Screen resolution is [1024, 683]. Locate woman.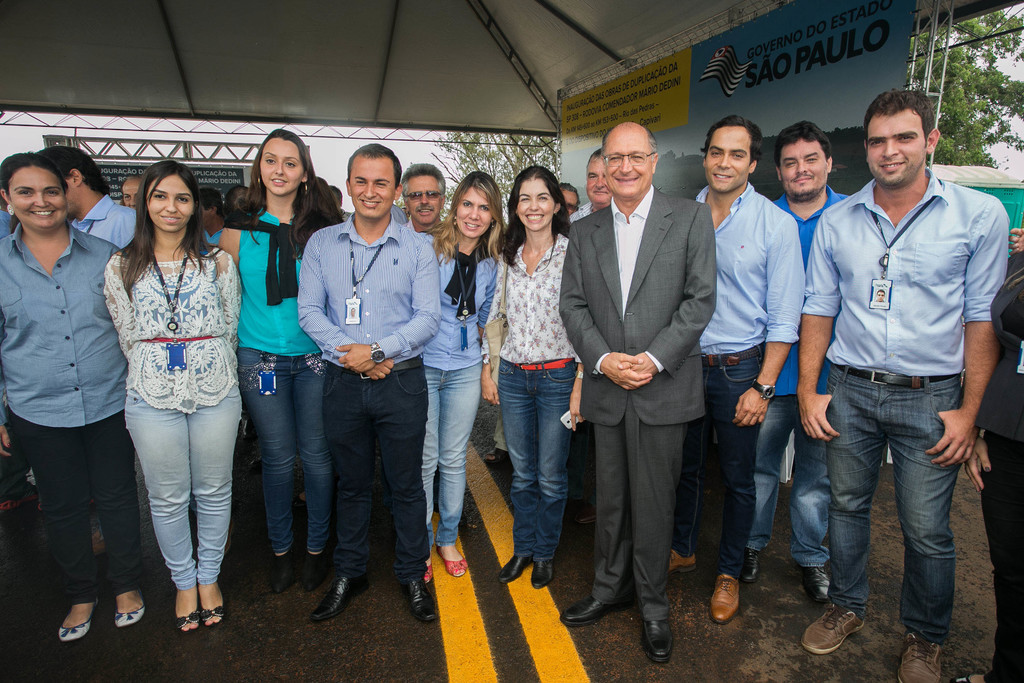
<box>412,169,501,589</box>.
